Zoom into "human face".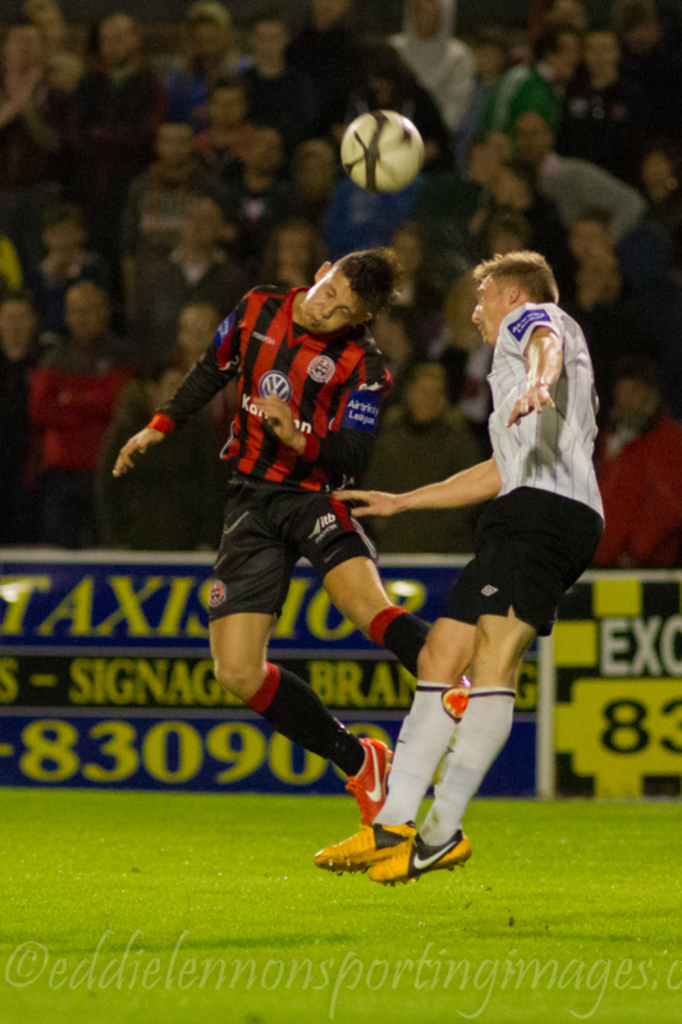
Zoom target: 0:298:35:340.
